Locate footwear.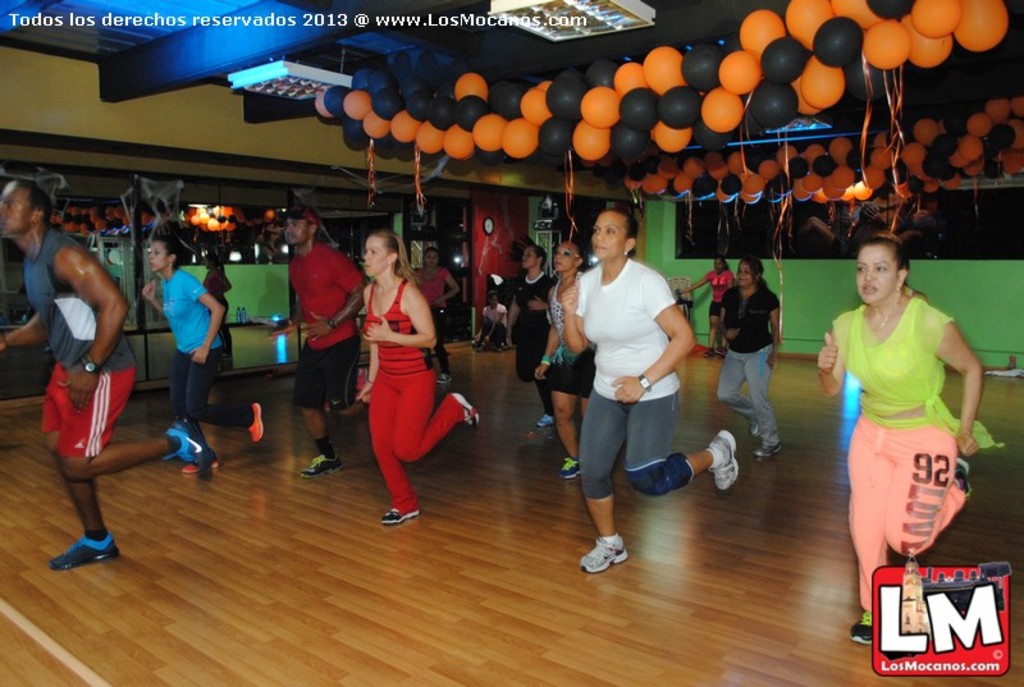
Bounding box: x1=451 y1=394 x2=479 y2=425.
